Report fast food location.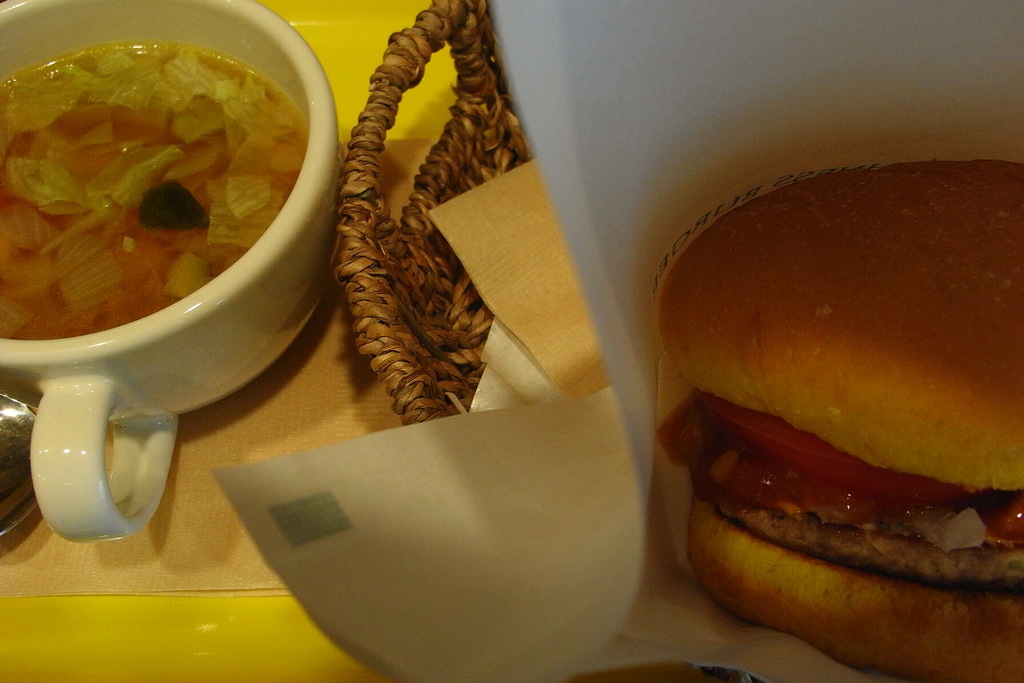
Report: (660, 161, 1004, 650).
